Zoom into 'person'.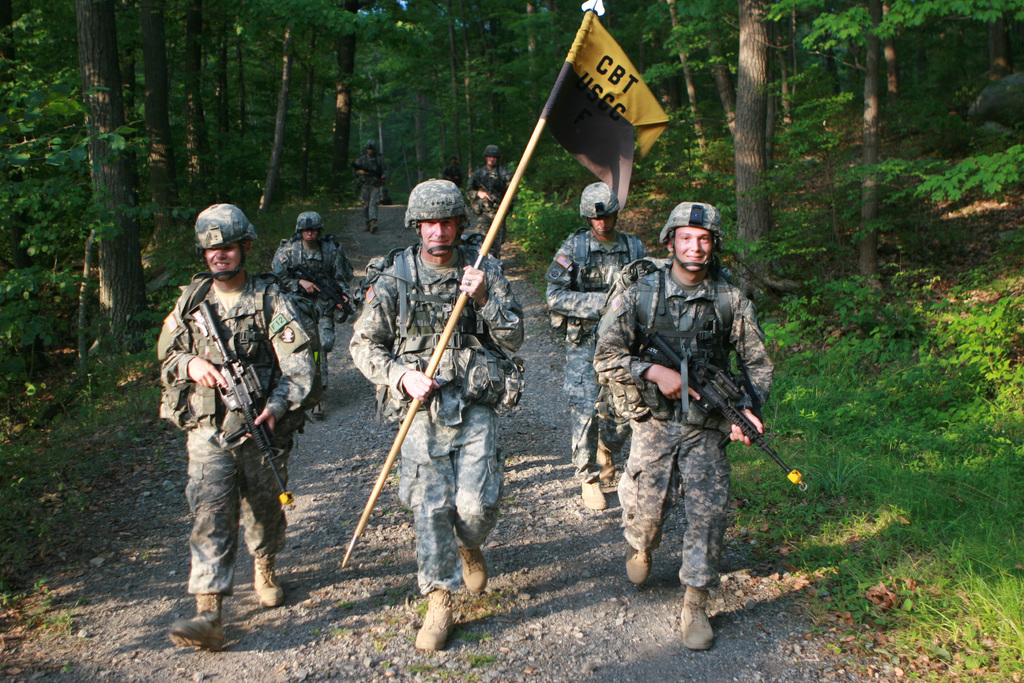
Zoom target: BBox(161, 204, 305, 649).
